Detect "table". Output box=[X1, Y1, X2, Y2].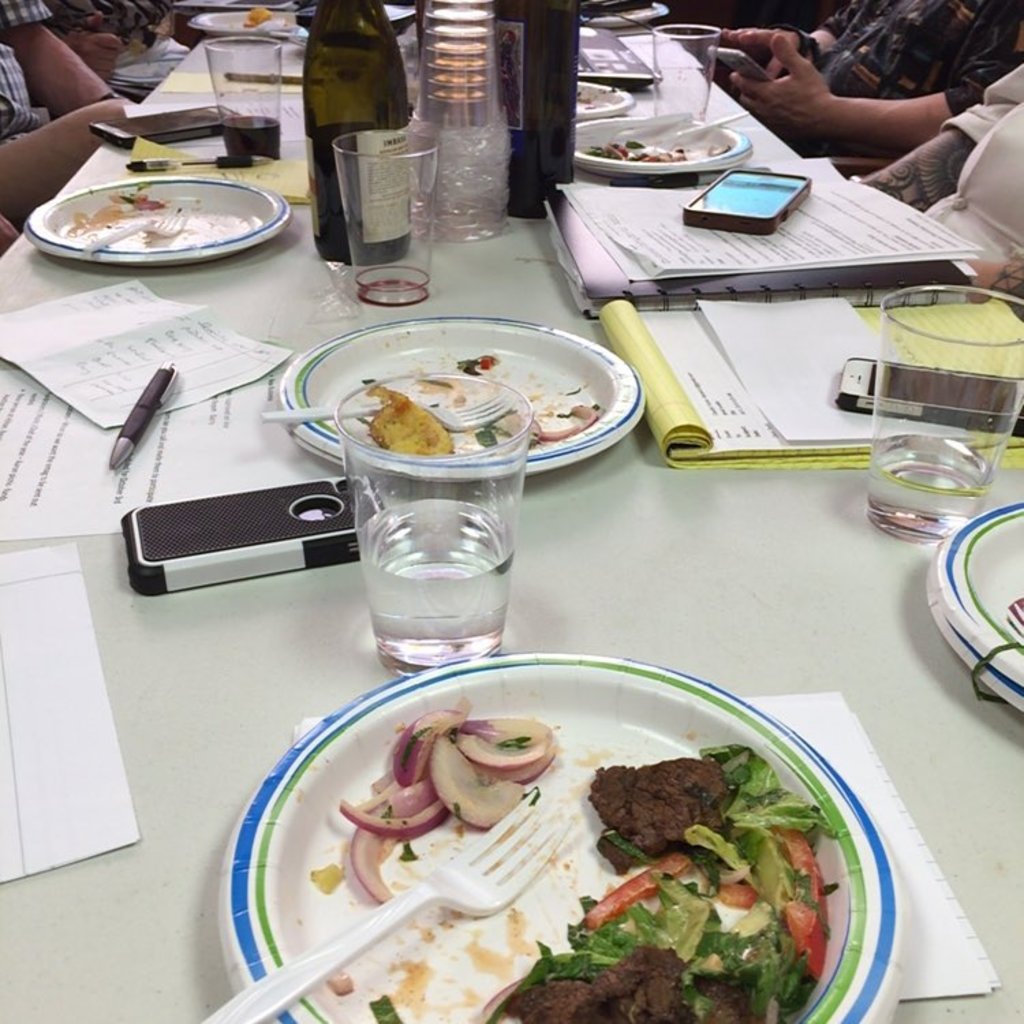
box=[0, 248, 1023, 1023].
